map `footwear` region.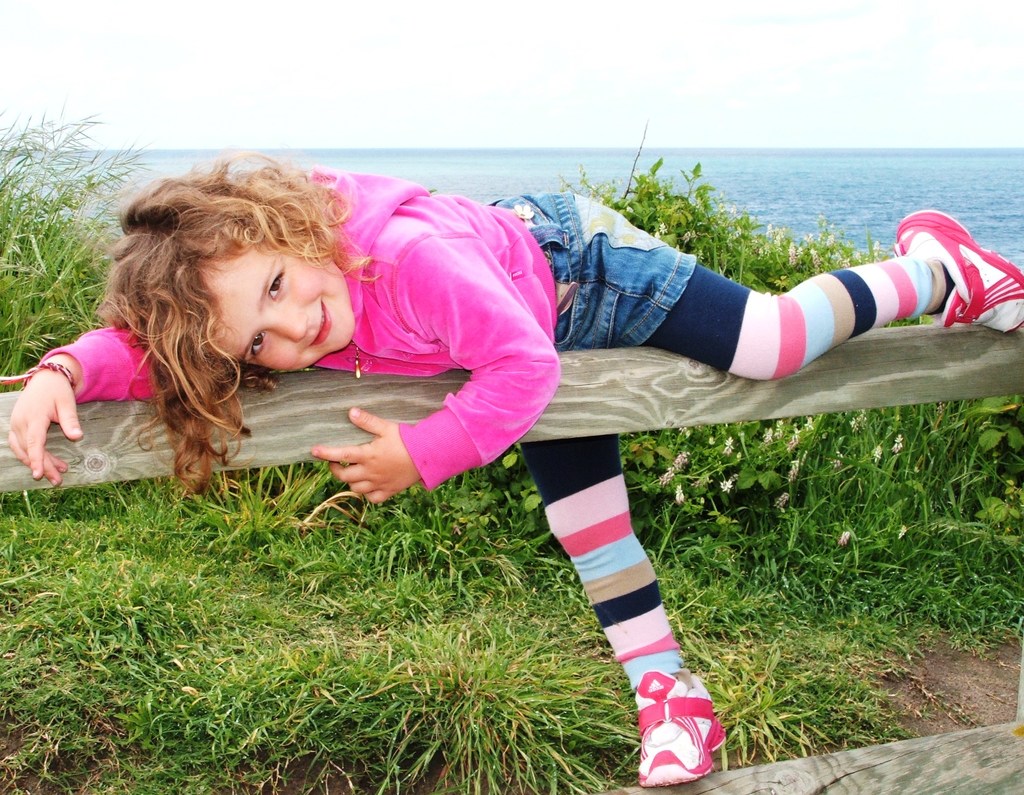
Mapped to crop(896, 209, 1023, 339).
